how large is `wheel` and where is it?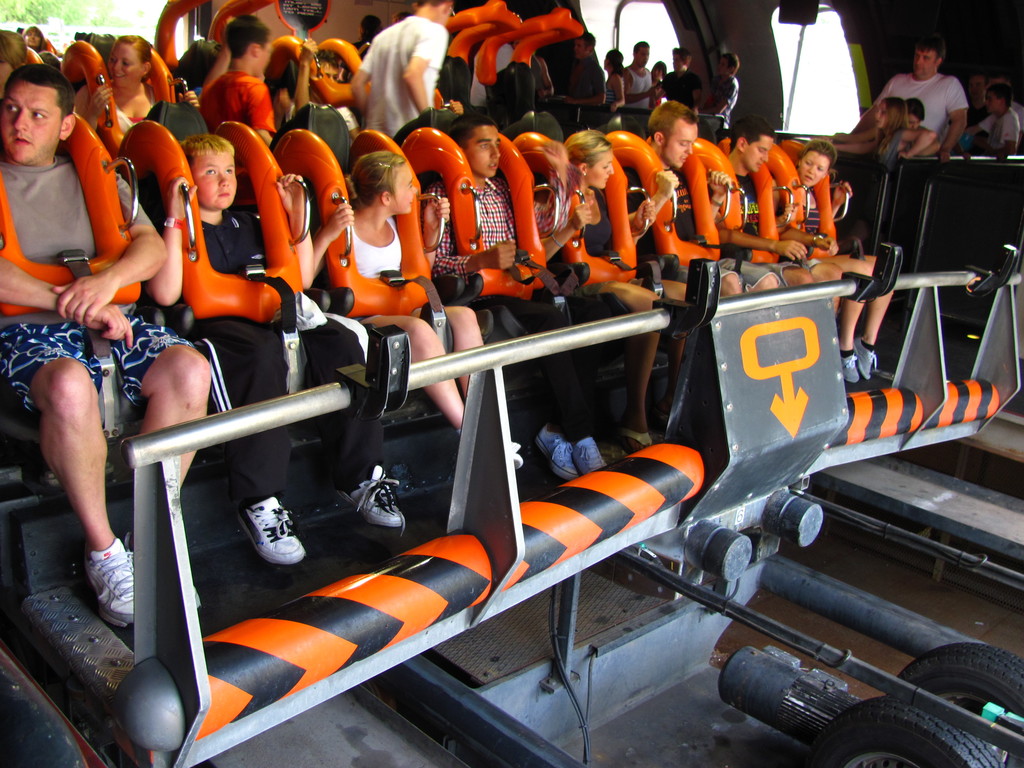
Bounding box: [810, 707, 1006, 767].
